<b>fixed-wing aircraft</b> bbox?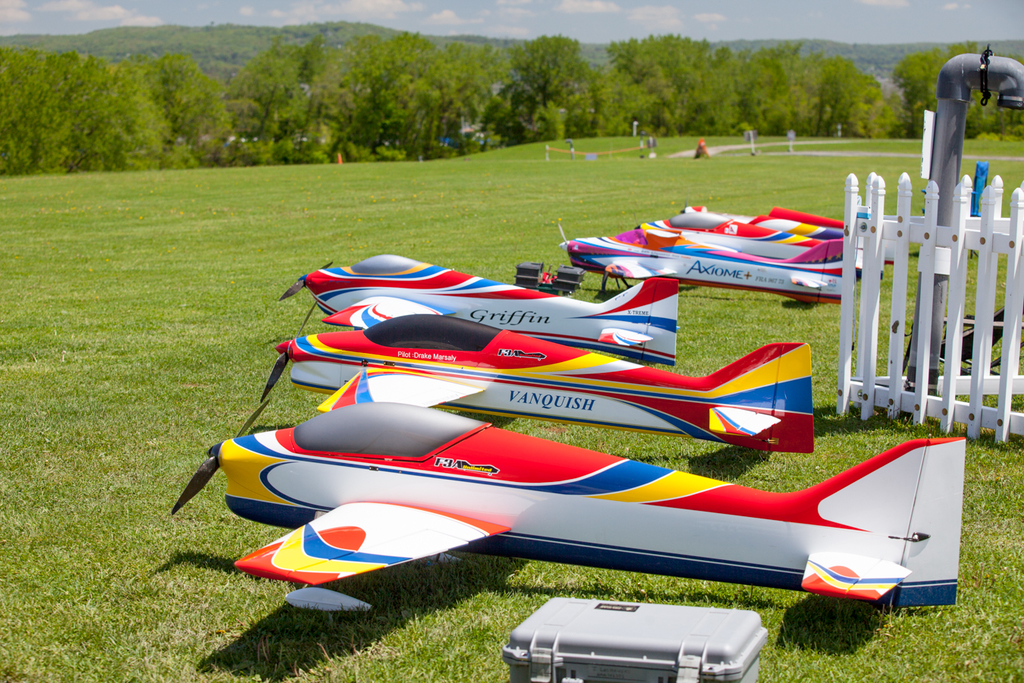
locate(260, 313, 814, 453)
